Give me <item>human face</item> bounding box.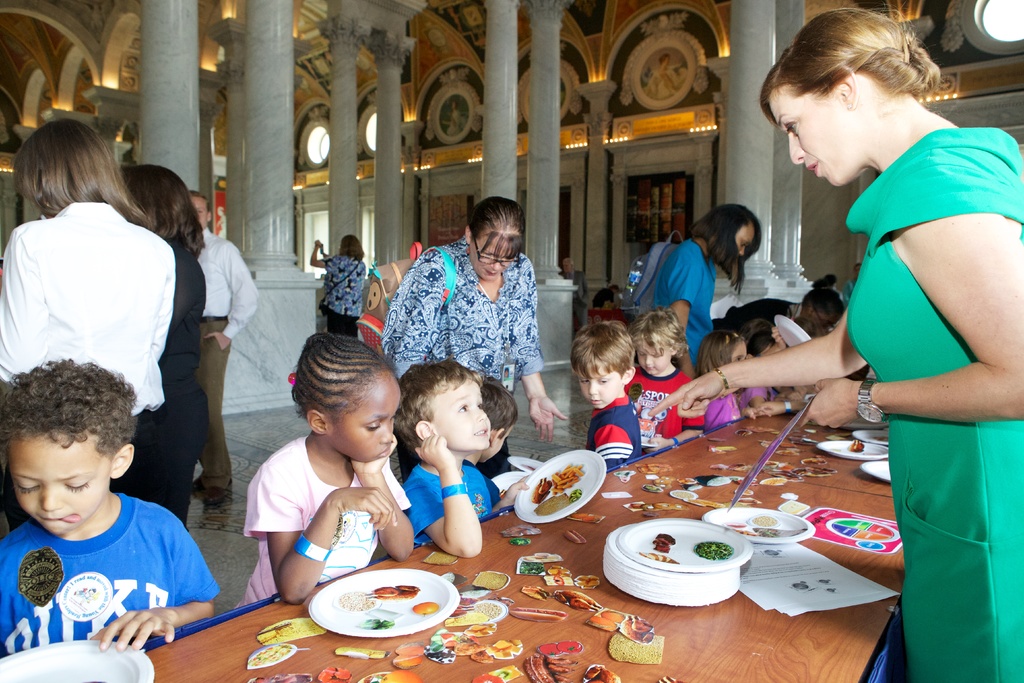
region(728, 229, 756, 268).
